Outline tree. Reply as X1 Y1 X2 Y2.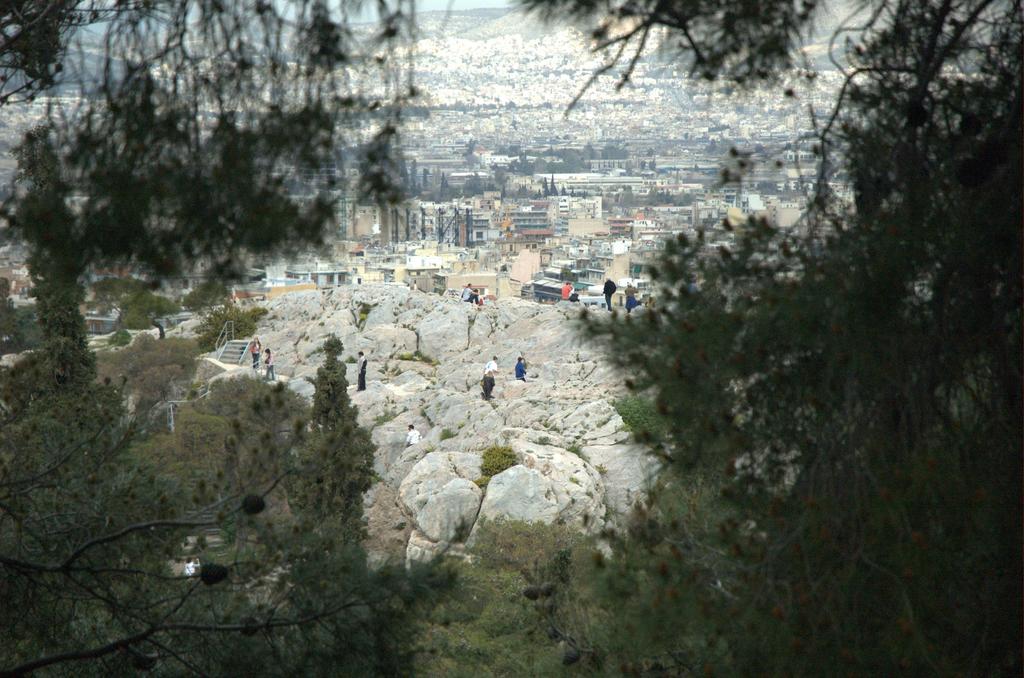
357 193 385 206.
